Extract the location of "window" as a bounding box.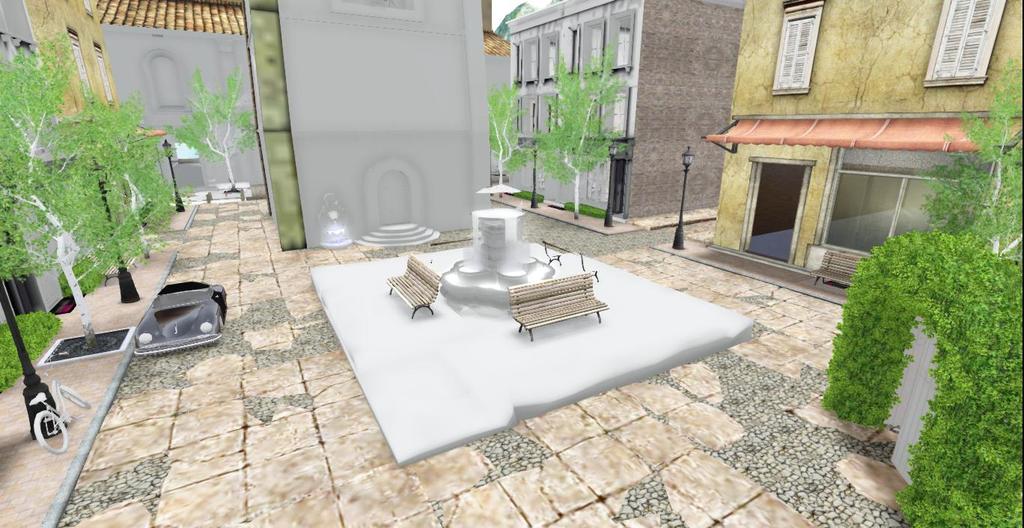
540,28,559,80.
